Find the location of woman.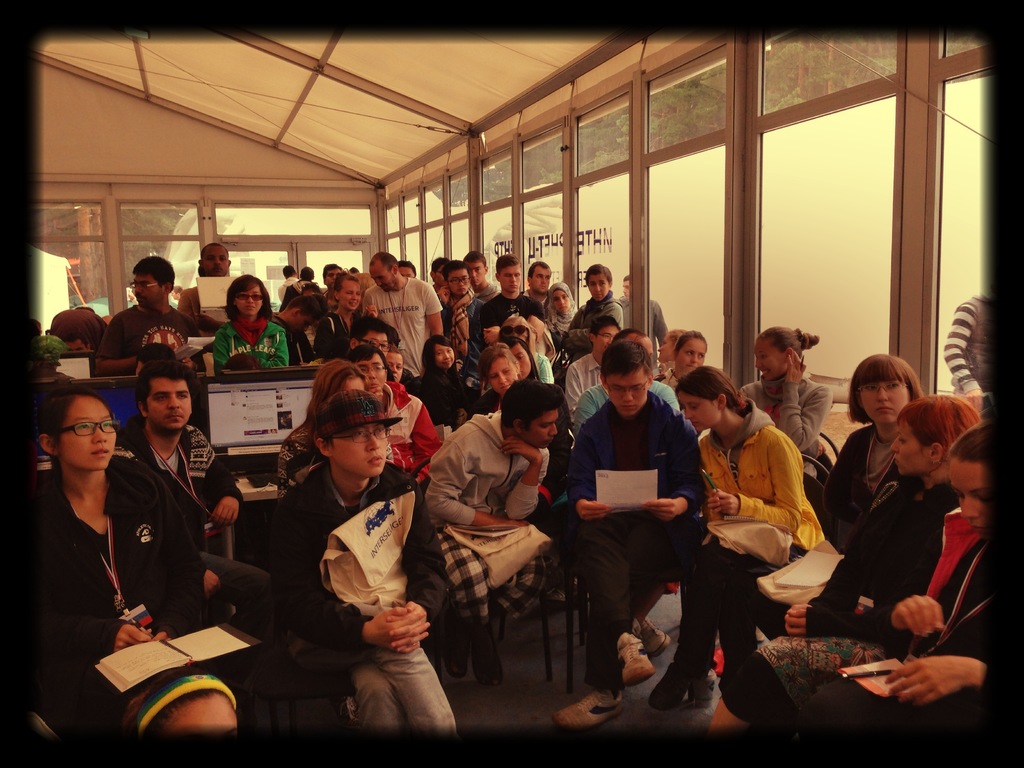
Location: {"left": 308, "top": 269, "right": 396, "bottom": 363}.
